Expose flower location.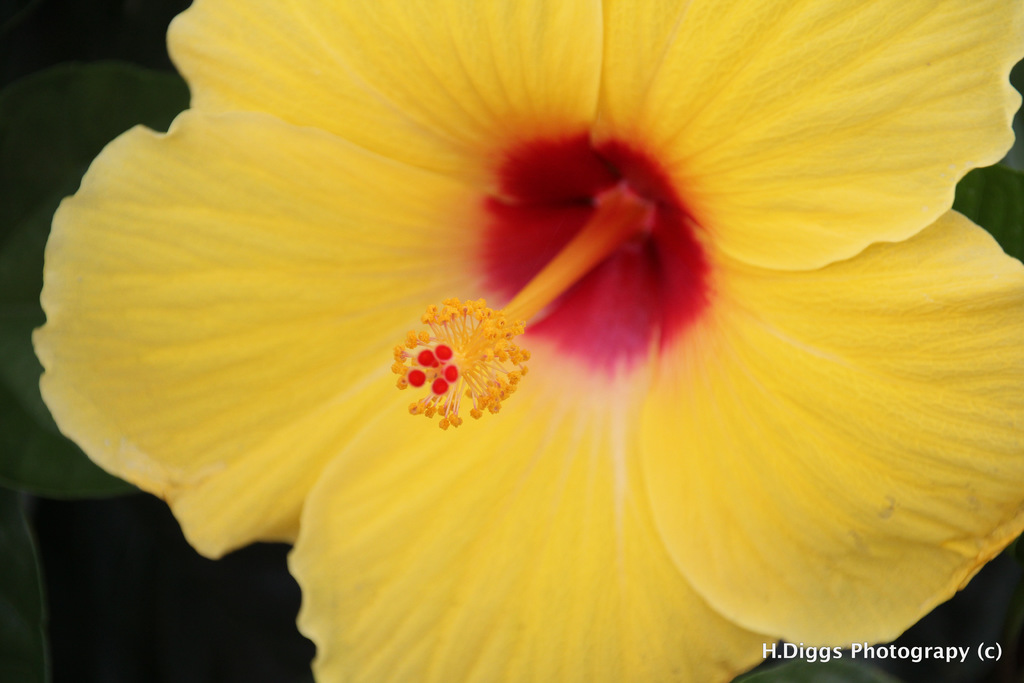
Exposed at box=[31, 0, 1023, 682].
